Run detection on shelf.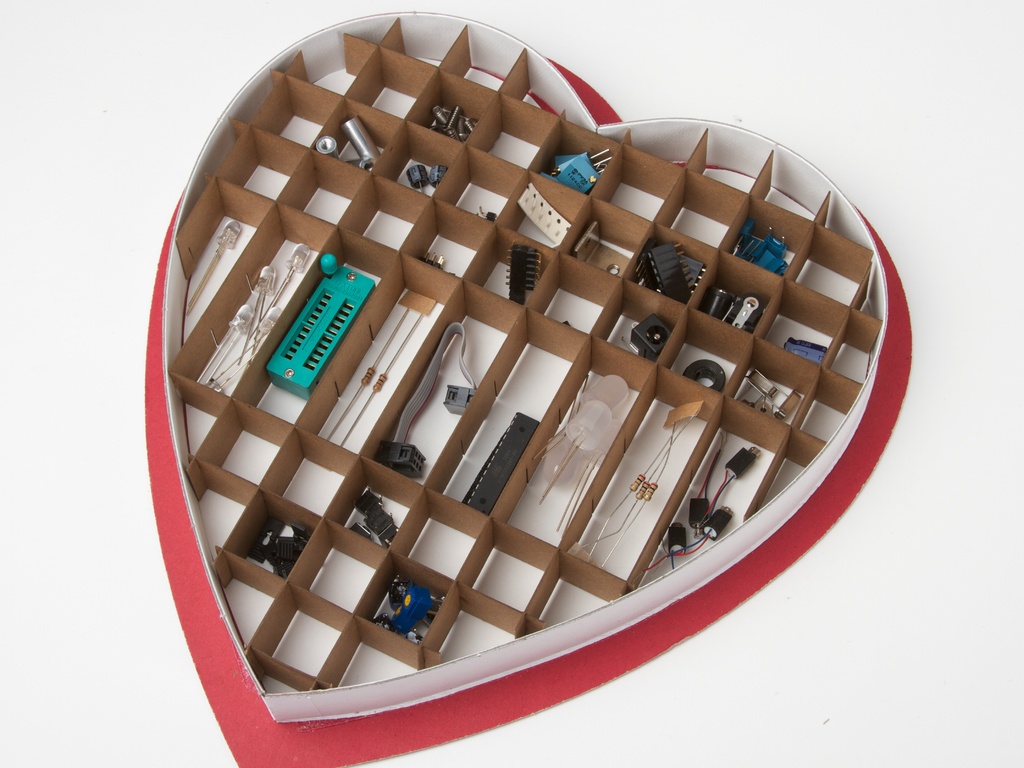
Result: 459 520 565 615.
